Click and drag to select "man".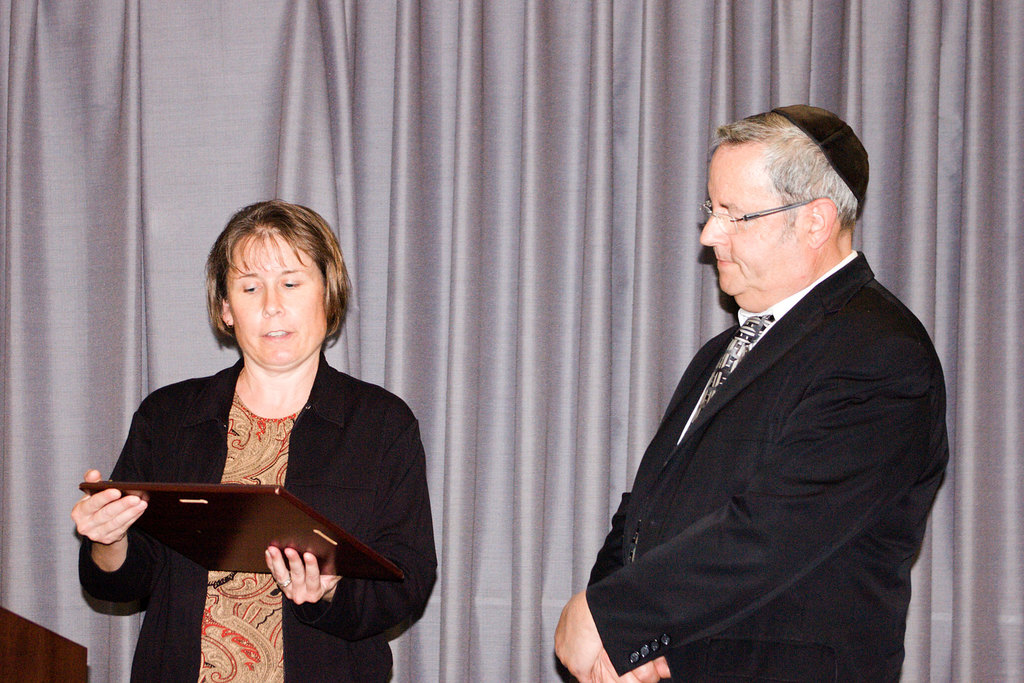
Selection: [564, 110, 952, 682].
